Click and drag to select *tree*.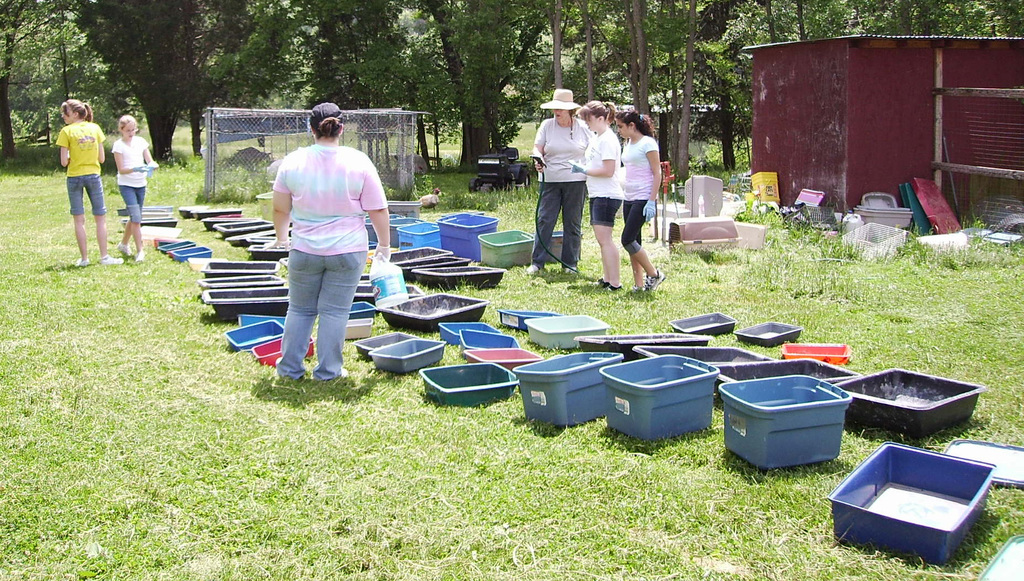
Selection: (x1=654, y1=0, x2=700, y2=183).
